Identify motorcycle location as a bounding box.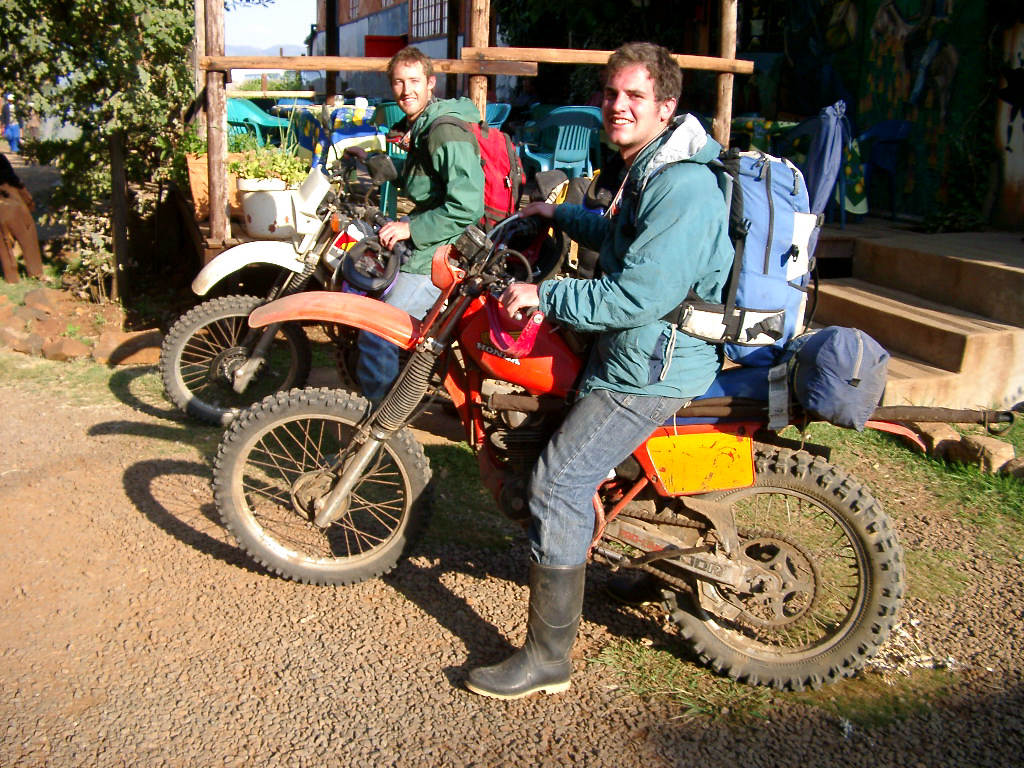
(159, 102, 464, 428).
